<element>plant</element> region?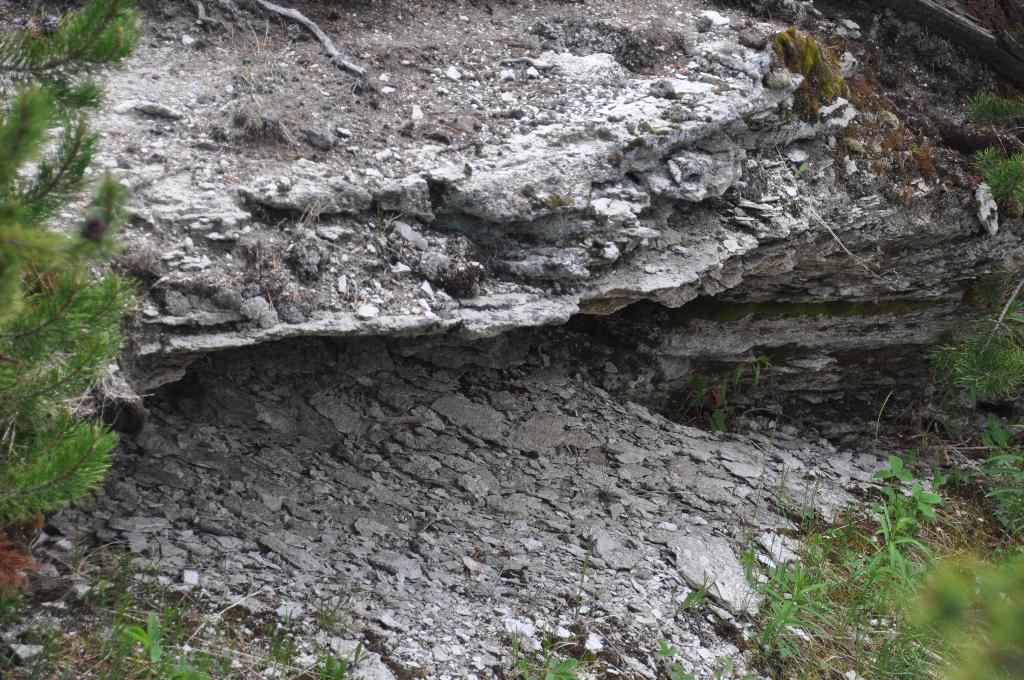
{"left": 929, "top": 330, "right": 1023, "bottom": 414}
